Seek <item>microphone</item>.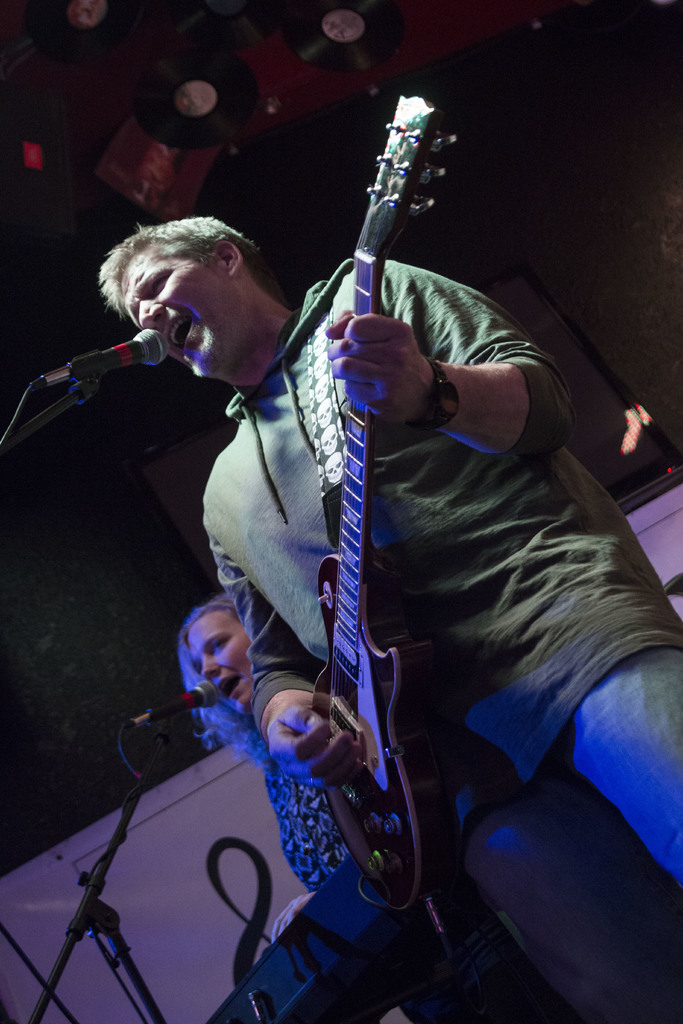
BBox(31, 330, 169, 382).
